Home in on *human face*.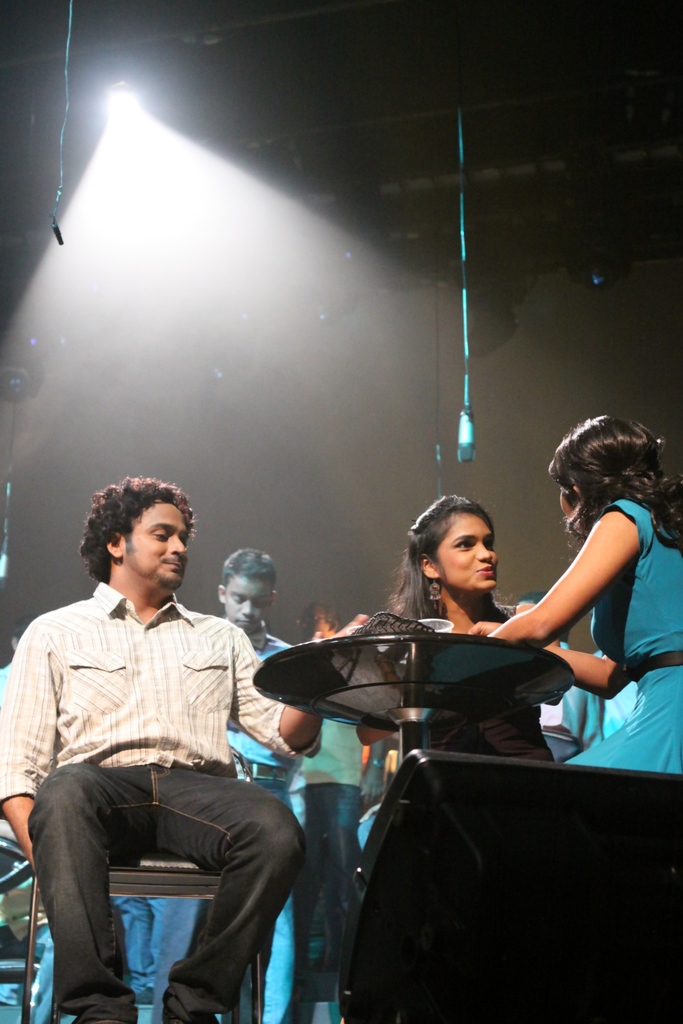
Homed in at box(128, 503, 186, 591).
